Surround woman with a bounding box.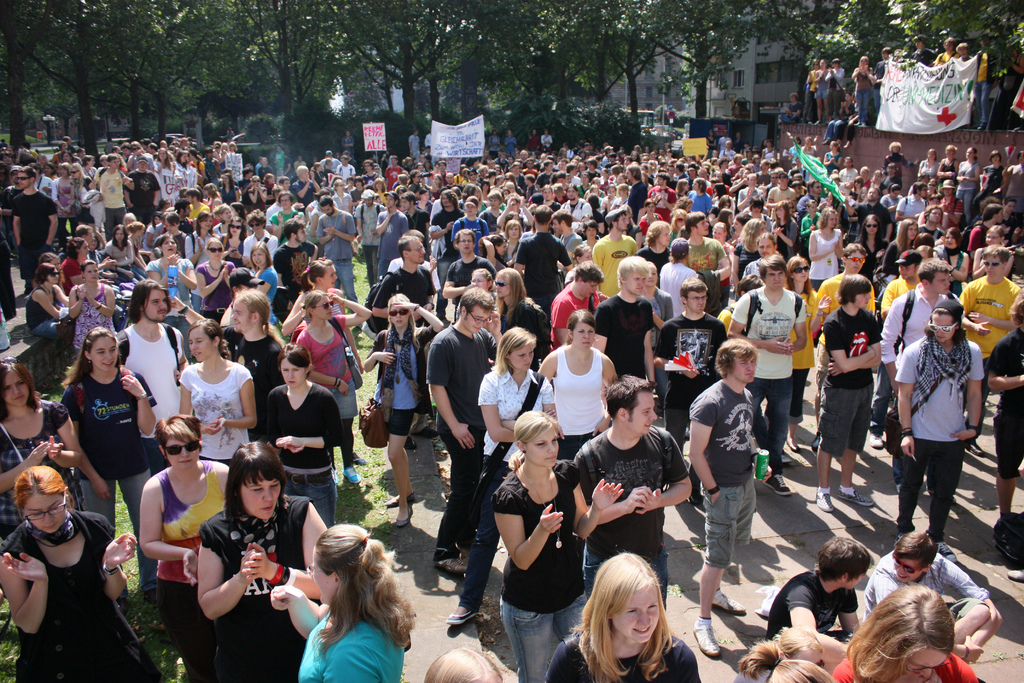
(left=930, top=229, right=964, bottom=299).
